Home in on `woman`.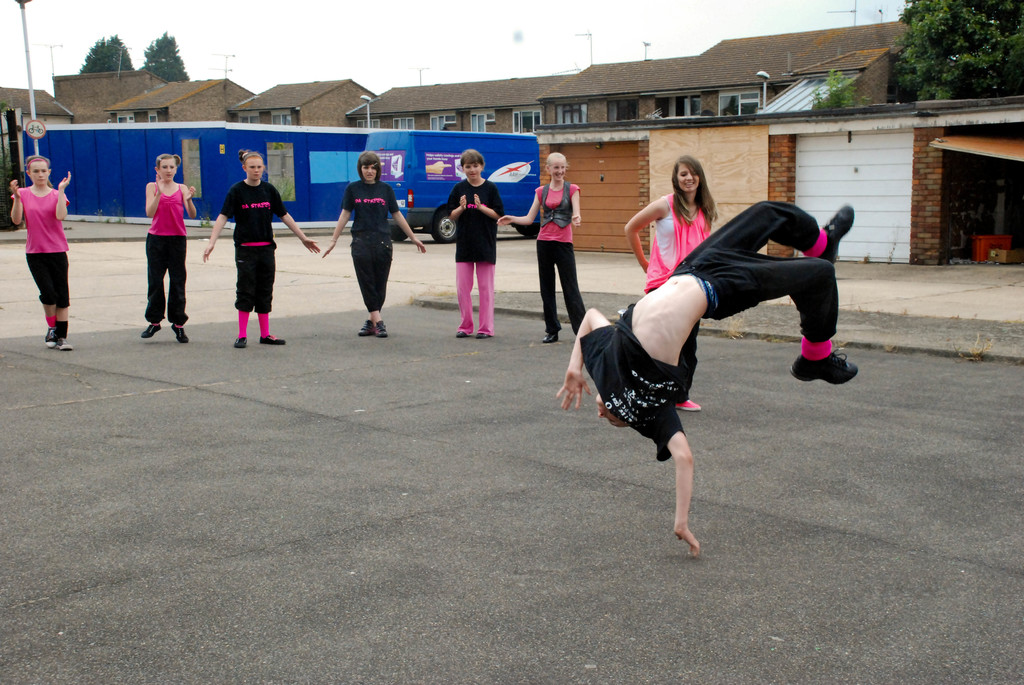
Homed in at [x1=139, y1=154, x2=195, y2=342].
